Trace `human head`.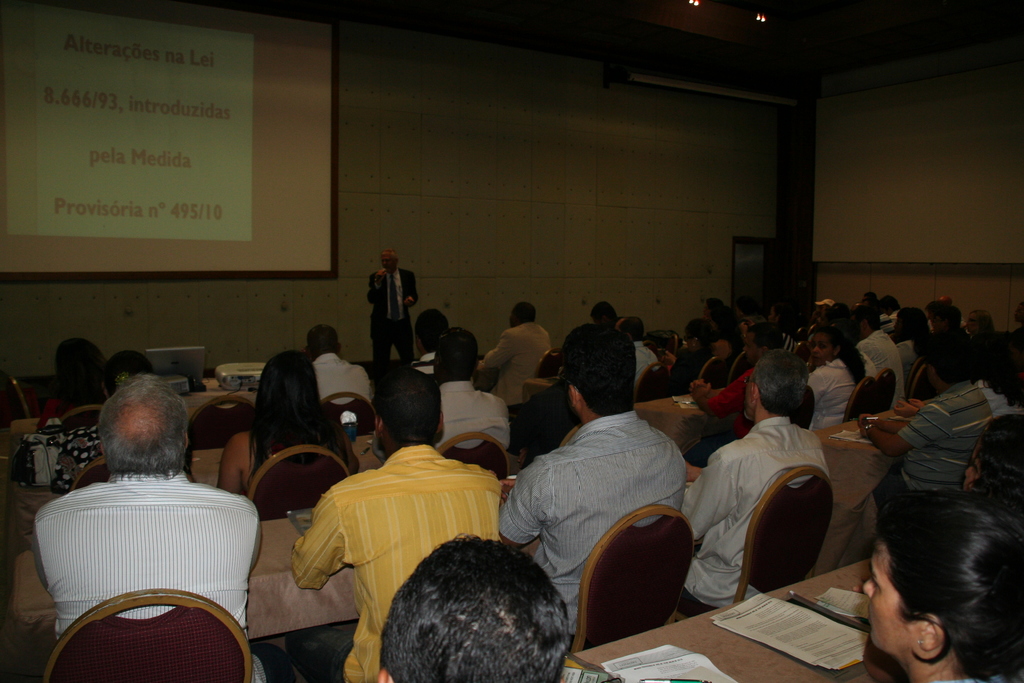
Traced to 509:300:535:325.
